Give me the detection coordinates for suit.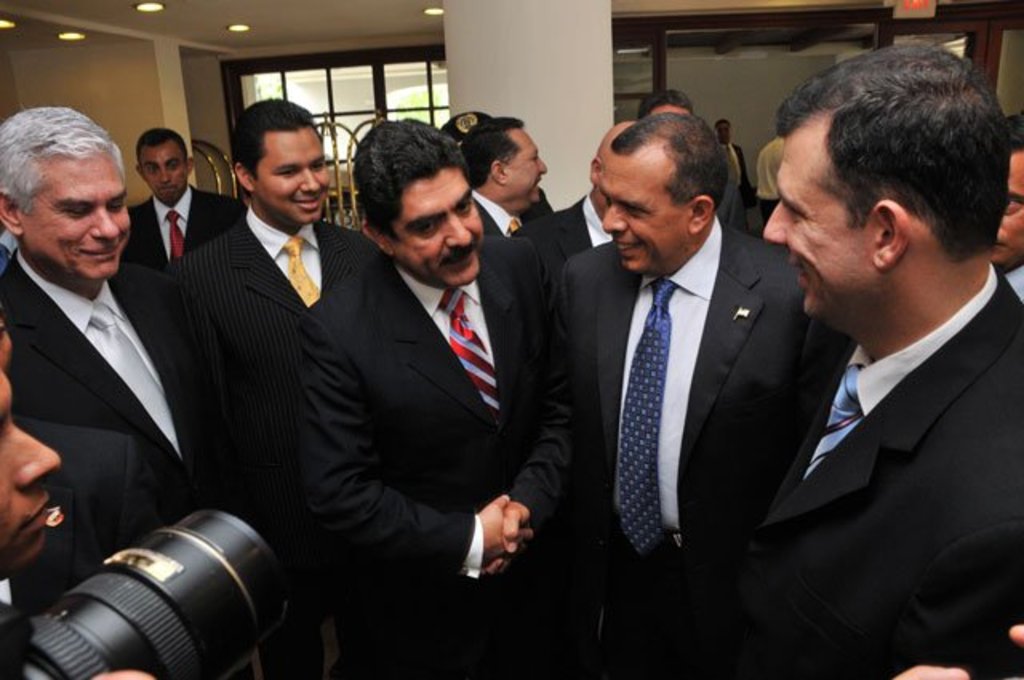
[x1=475, y1=186, x2=522, y2=242].
